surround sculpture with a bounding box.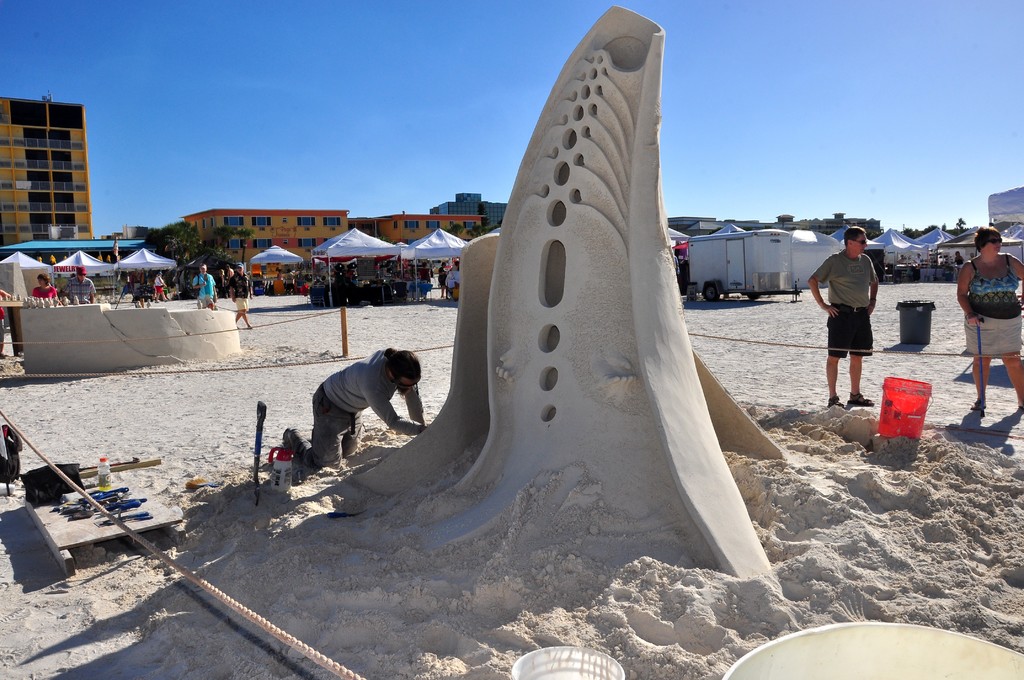
(left=387, top=0, right=802, bottom=604).
